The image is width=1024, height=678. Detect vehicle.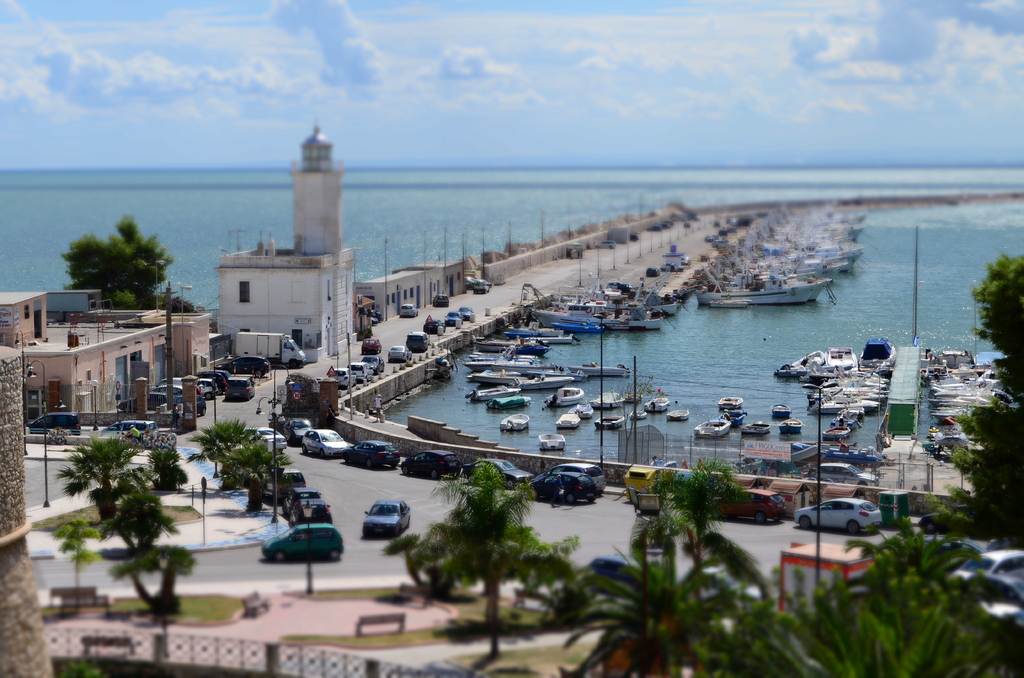
Detection: 409 328 430 349.
